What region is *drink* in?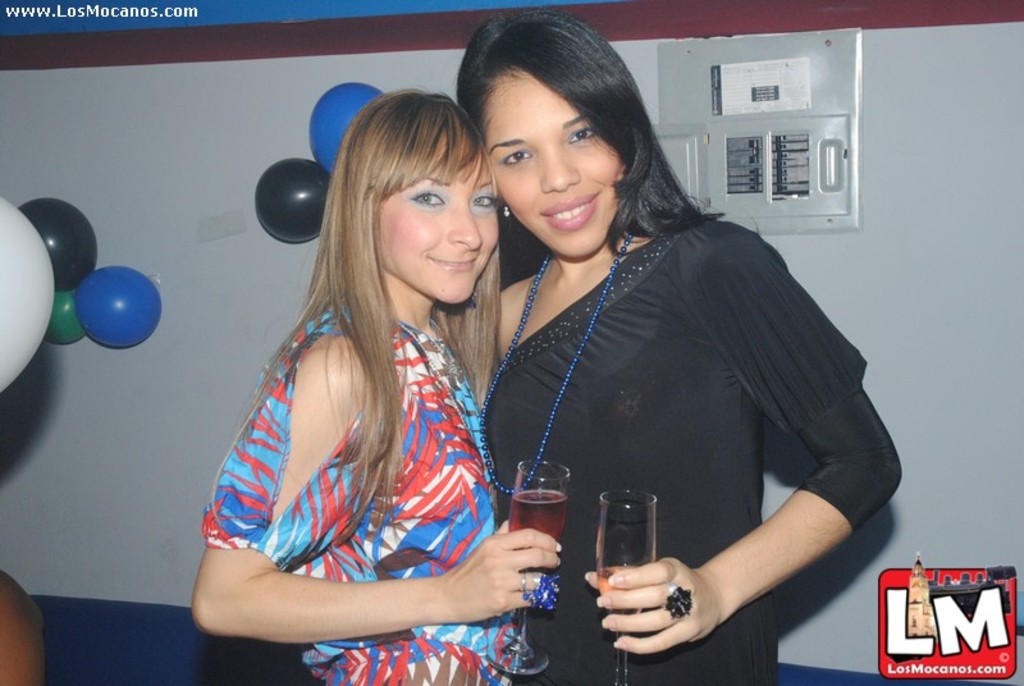
596, 566, 649, 636.
